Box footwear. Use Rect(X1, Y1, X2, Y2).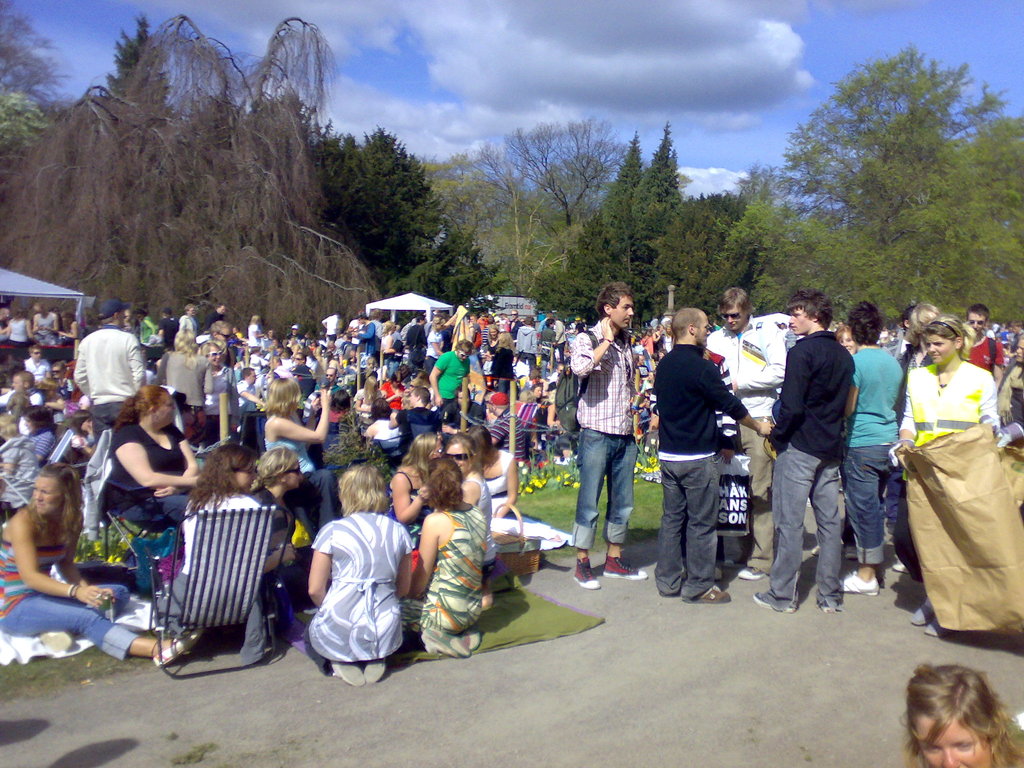
Rect(924, 611, 948, 641).
